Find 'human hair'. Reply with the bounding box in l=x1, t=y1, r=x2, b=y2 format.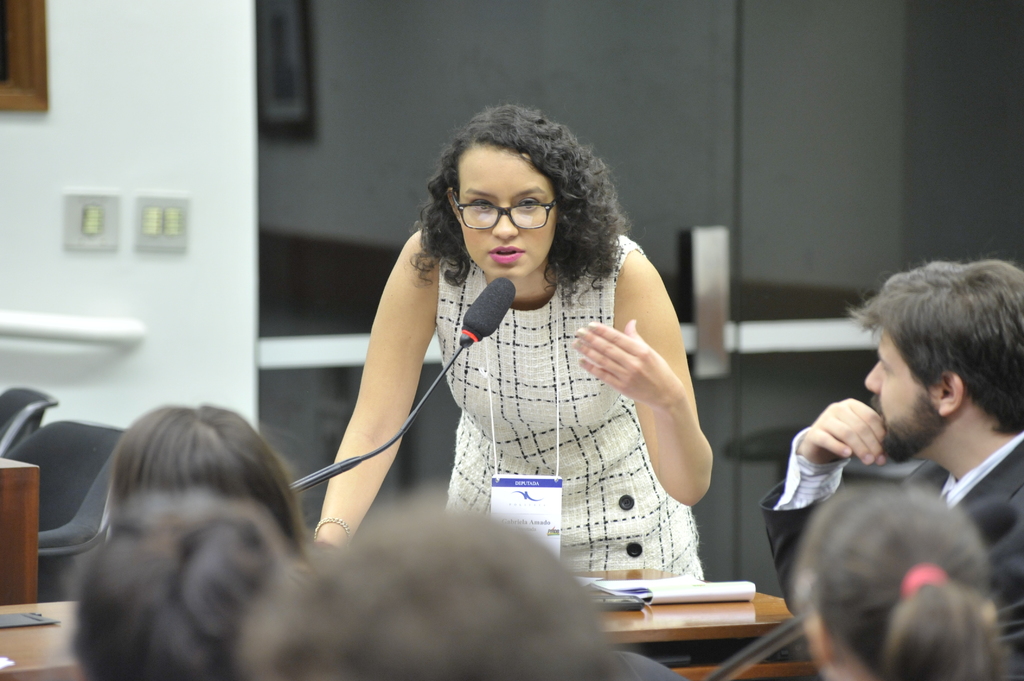
l=410, t=100, r=630, b=309.
